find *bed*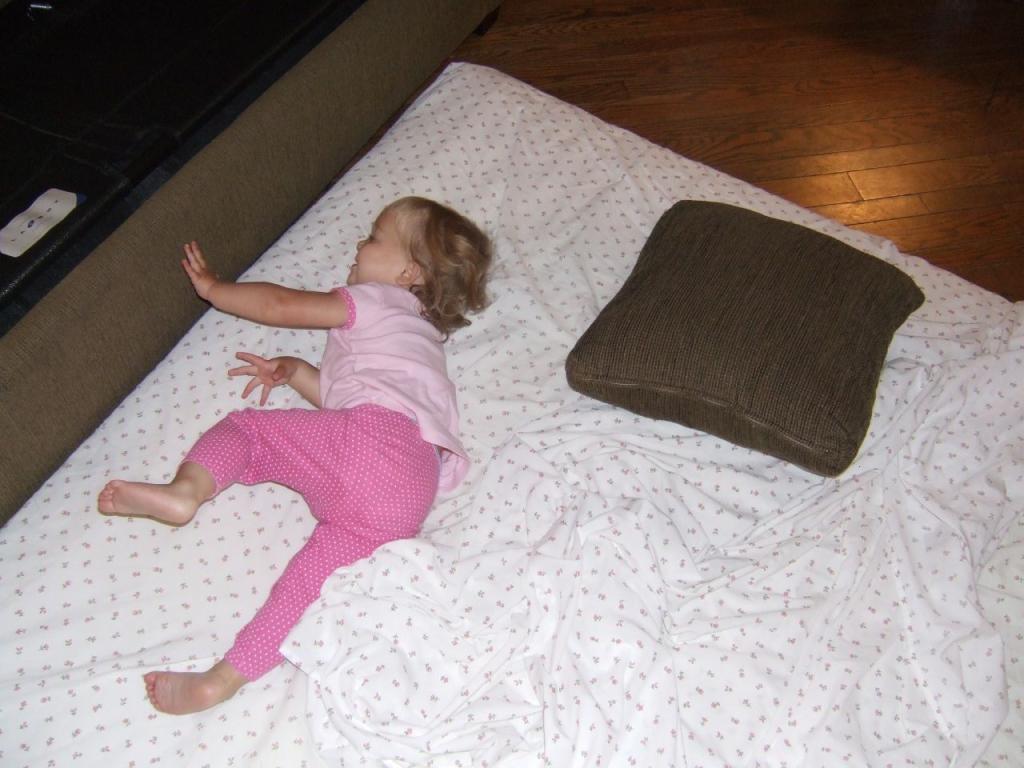
crop(0, 59, 1023, 763)
